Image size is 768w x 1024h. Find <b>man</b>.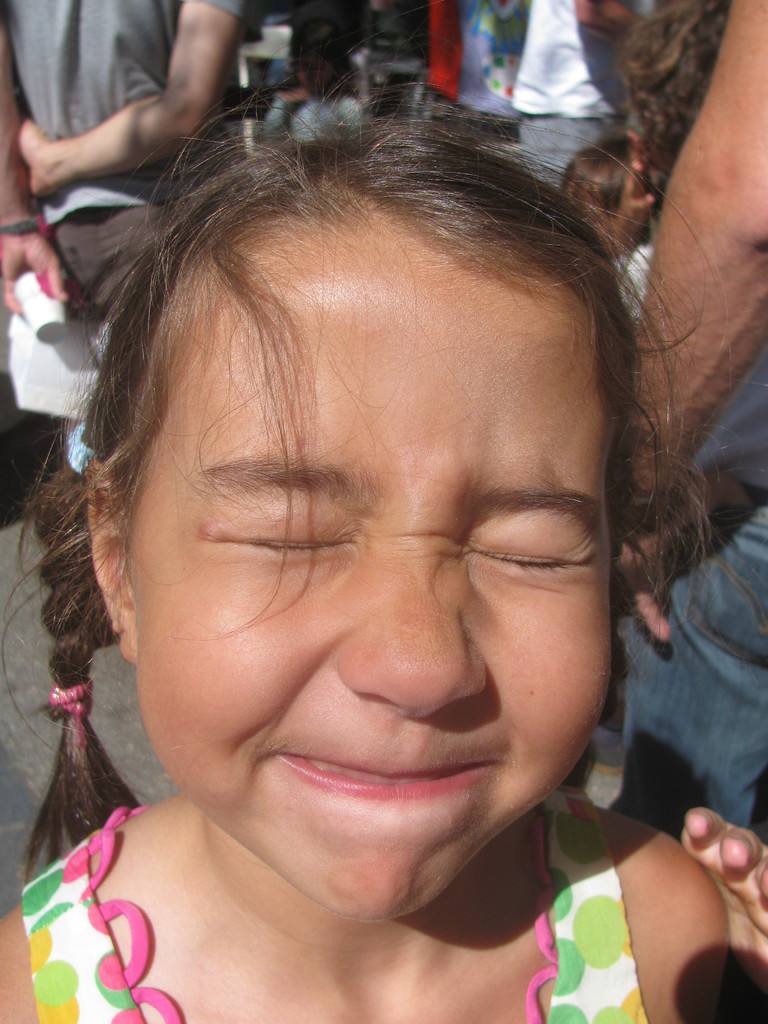
l=614, t=0, r=767, b=844.
